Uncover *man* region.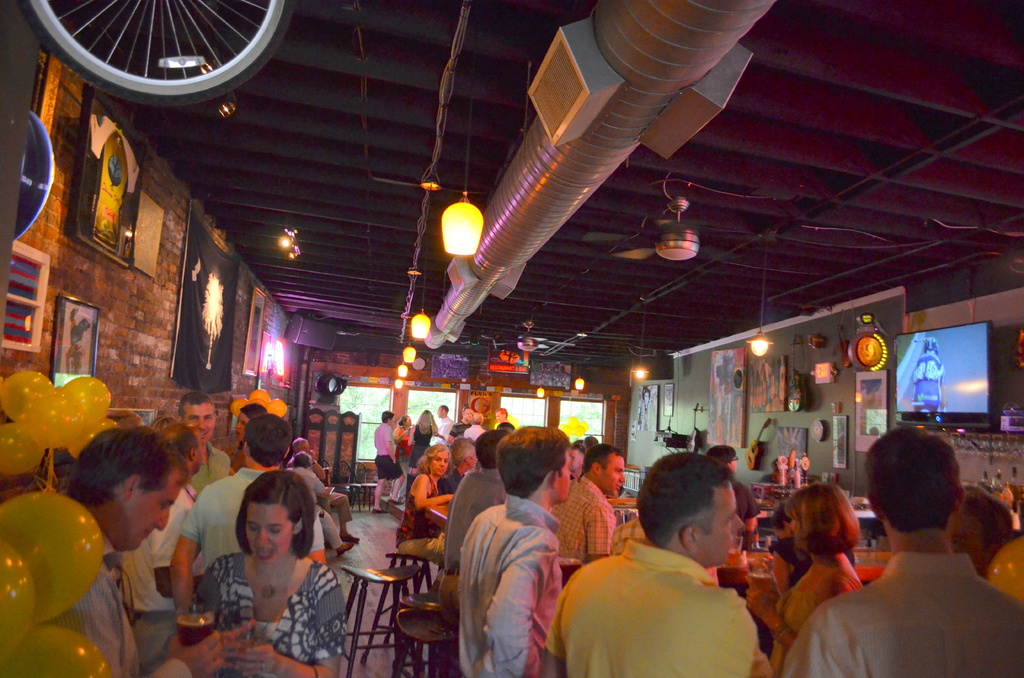
Uncovered: detection(771, 440, 1023, 677).
